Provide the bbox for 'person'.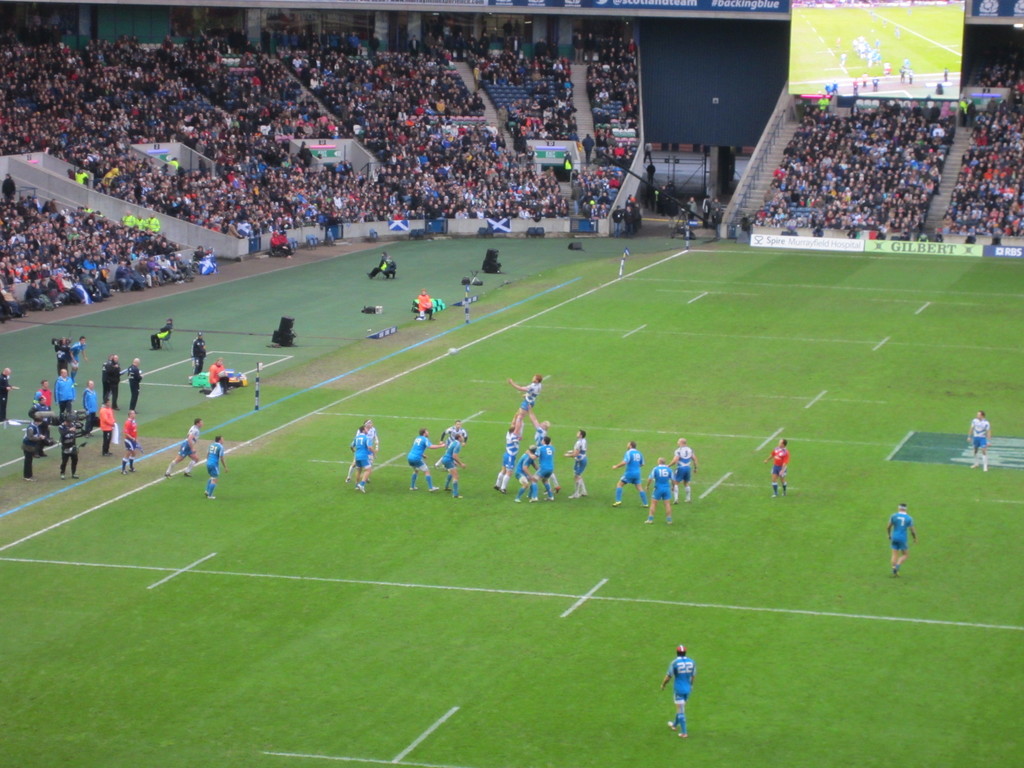
bbox=[0, 369, 17, 422].
